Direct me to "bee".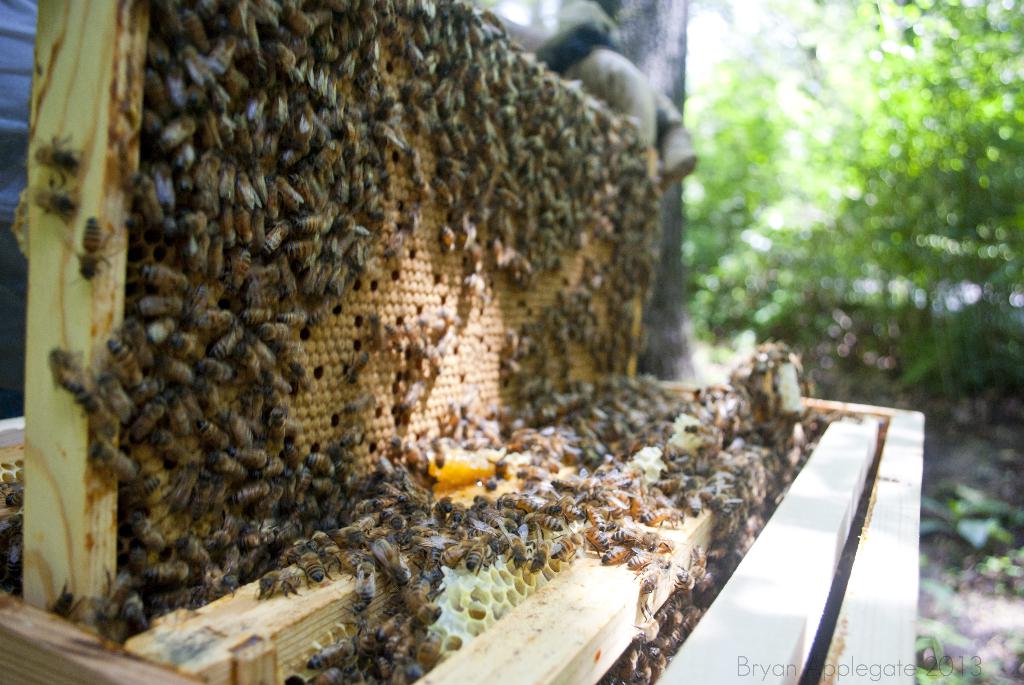
Direction: 307/26/335/45.
